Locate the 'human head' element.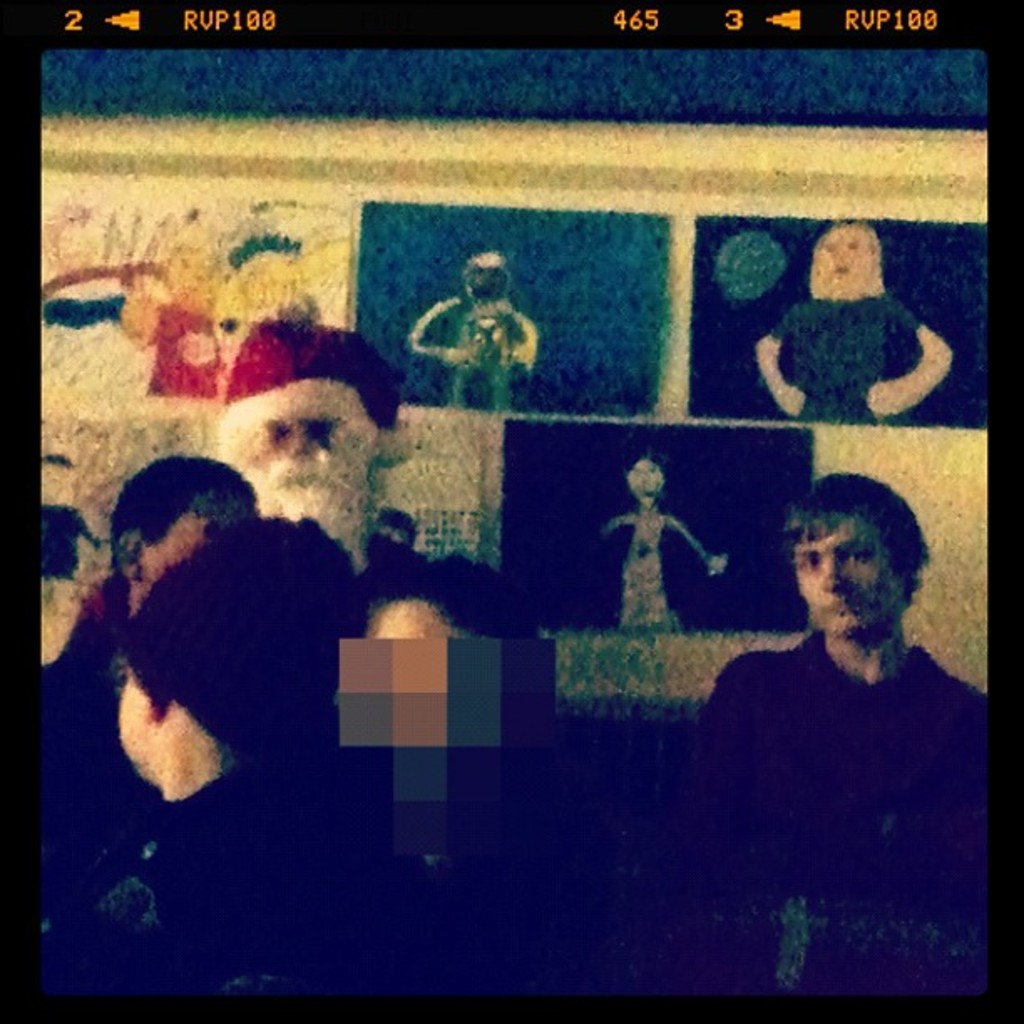
Element bbox: [806,224,883,298].
